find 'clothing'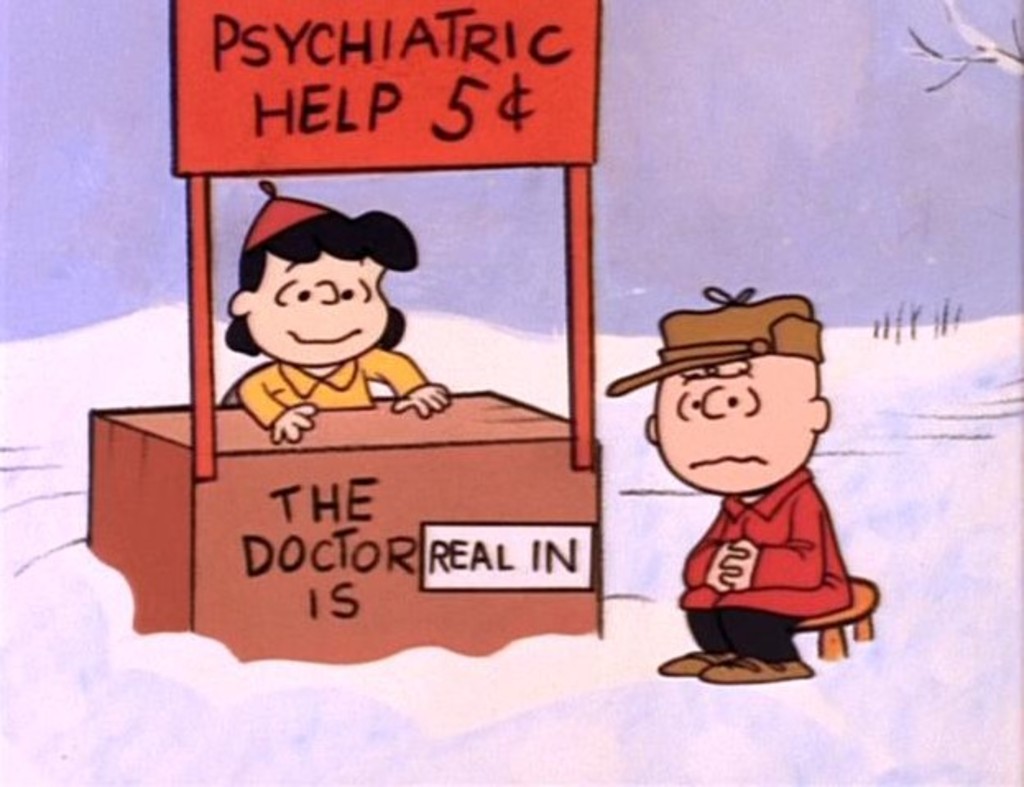
detection(639, 447, 881, 665)
